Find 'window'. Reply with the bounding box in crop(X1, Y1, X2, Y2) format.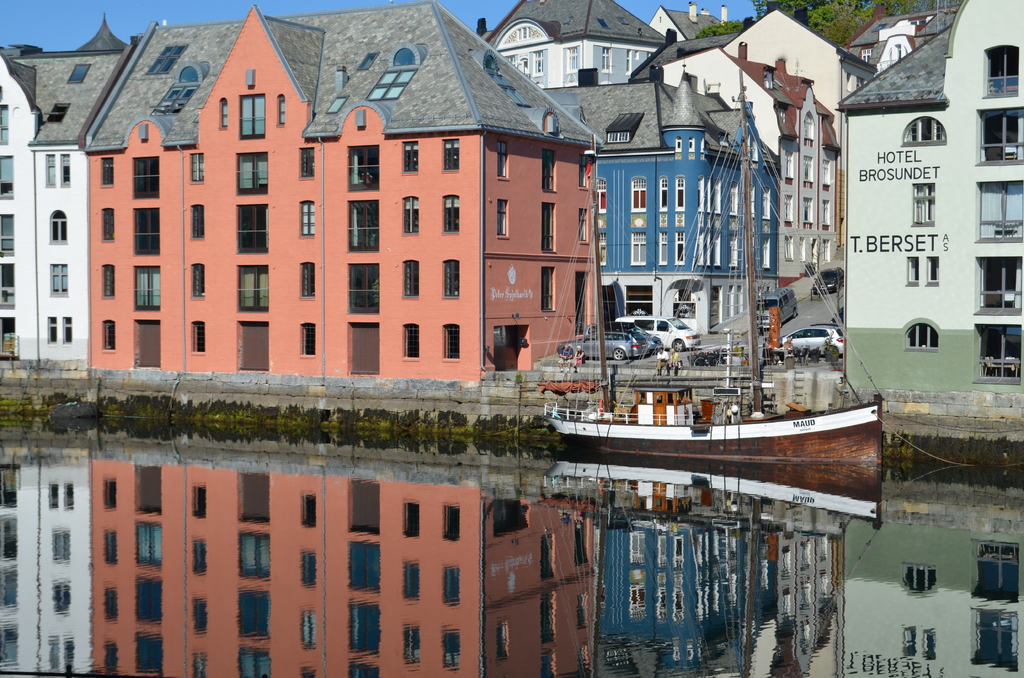
crop(545, 149, 560, 193).
